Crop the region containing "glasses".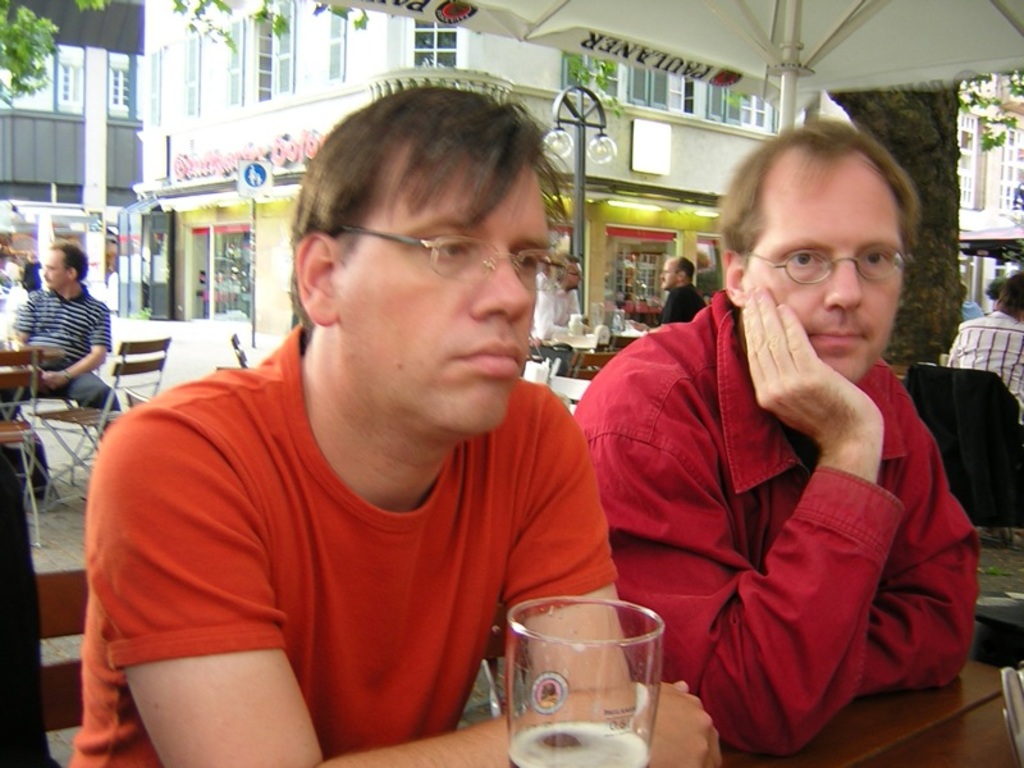
Crop region: bbox=(308, 205, 567, 302).
